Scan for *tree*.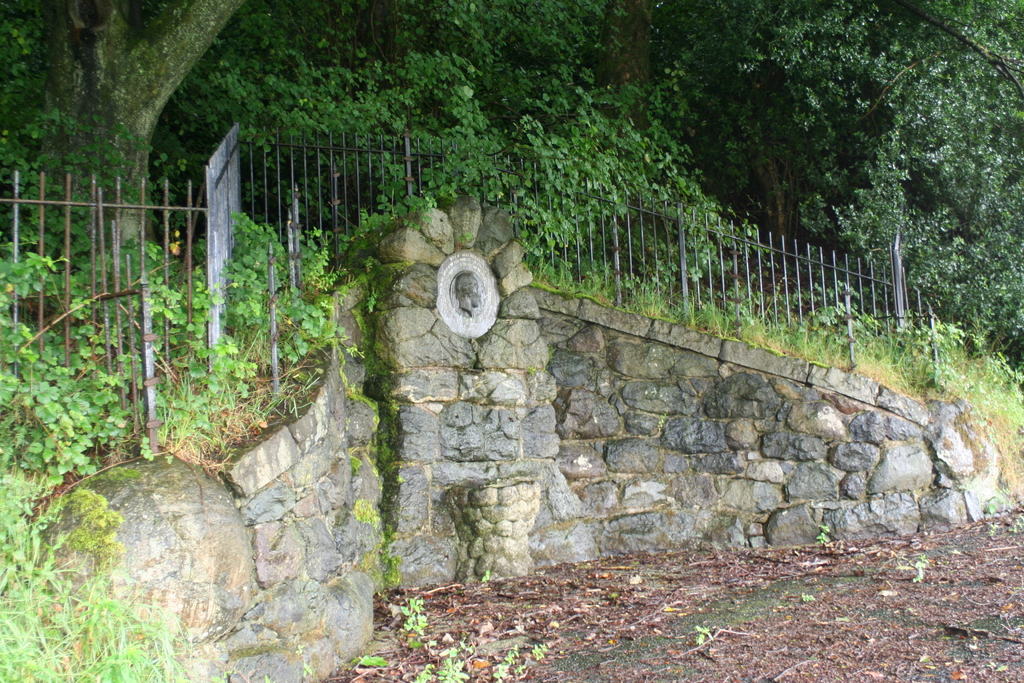
Scan result: bbox=(689, 0, 1023, 354).
